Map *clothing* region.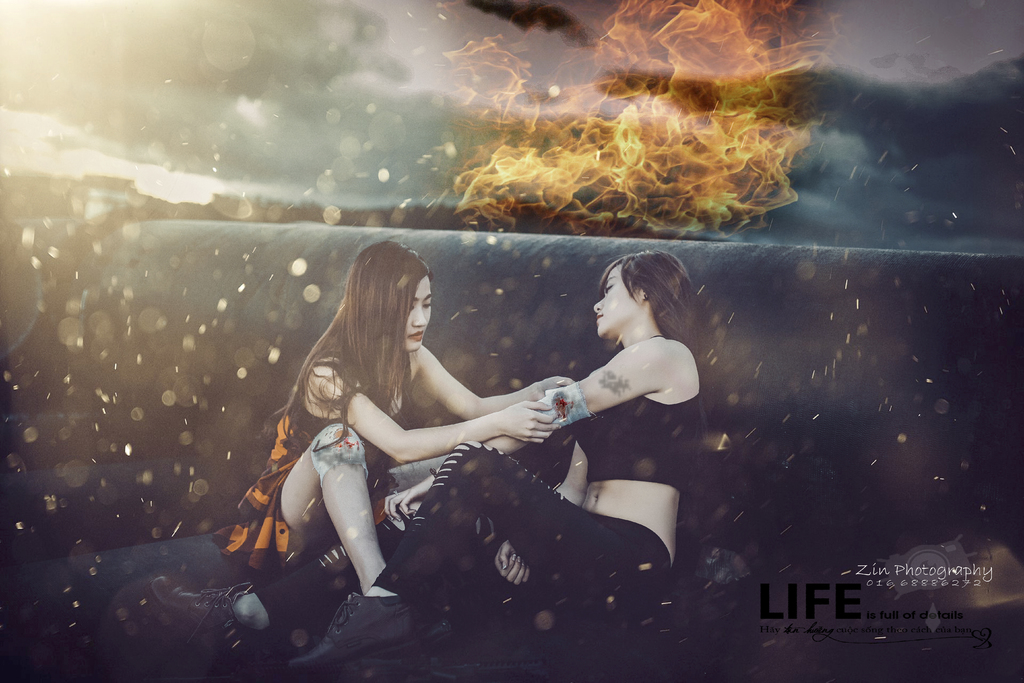
Mapped to l=344, t=324, r=705, b=602.
